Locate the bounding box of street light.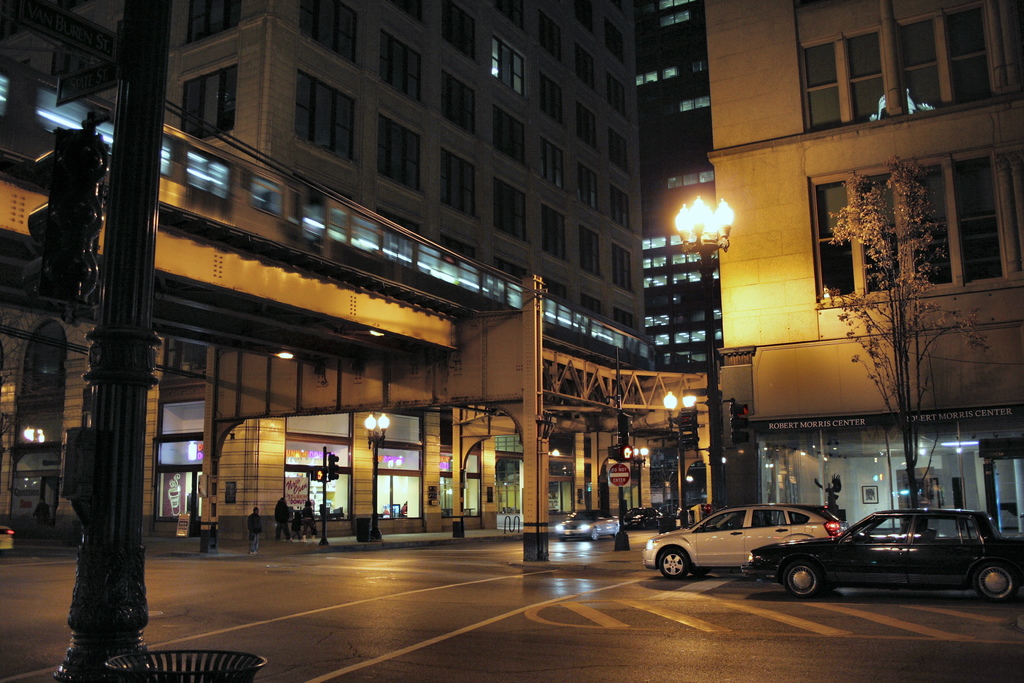
Bounding box: (362, 412, 391, 542).
